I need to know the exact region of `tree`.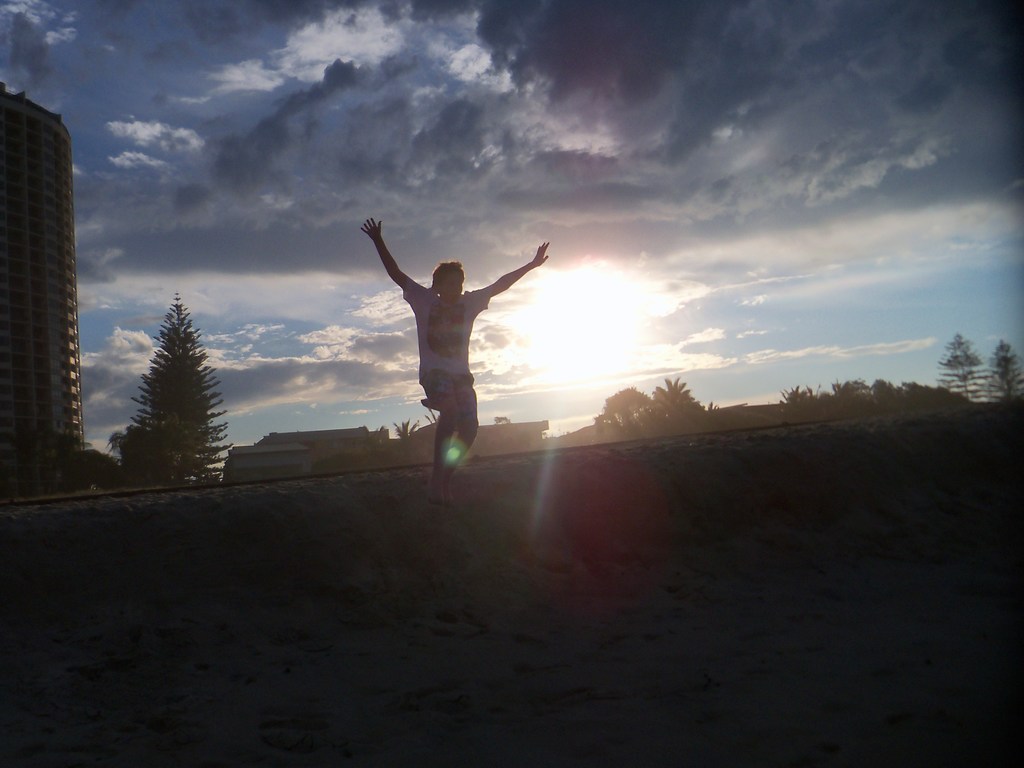
Region: locate(379, 414, 426, 467).
